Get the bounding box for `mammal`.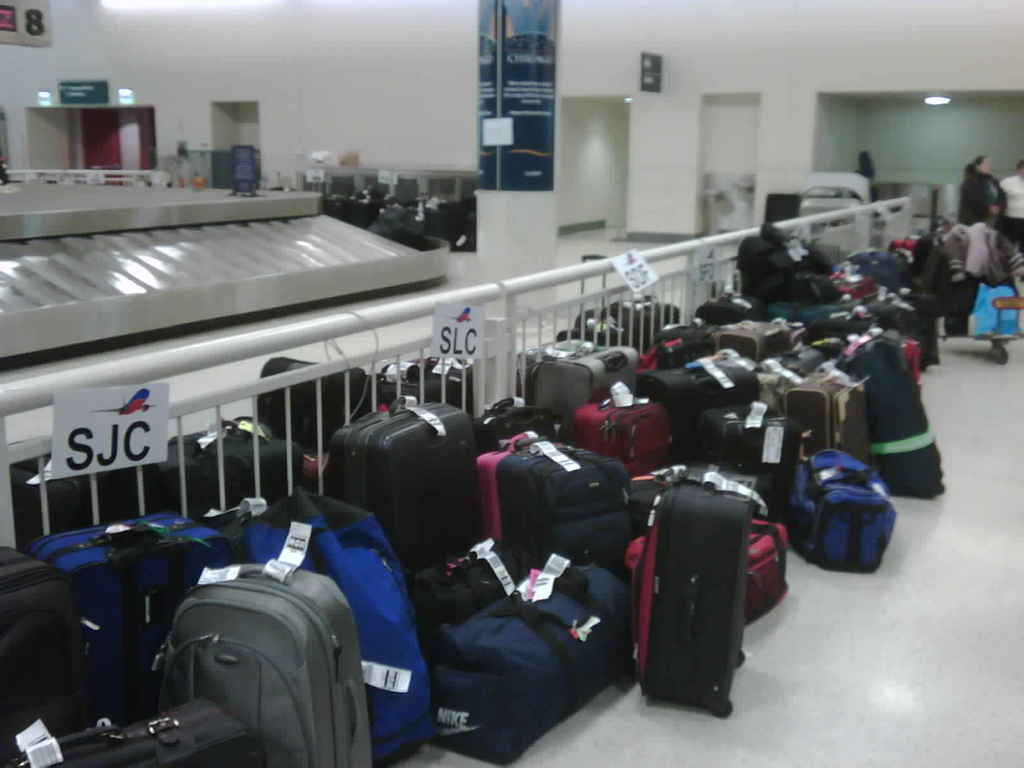
rect(965, 156, 1002, 223).
